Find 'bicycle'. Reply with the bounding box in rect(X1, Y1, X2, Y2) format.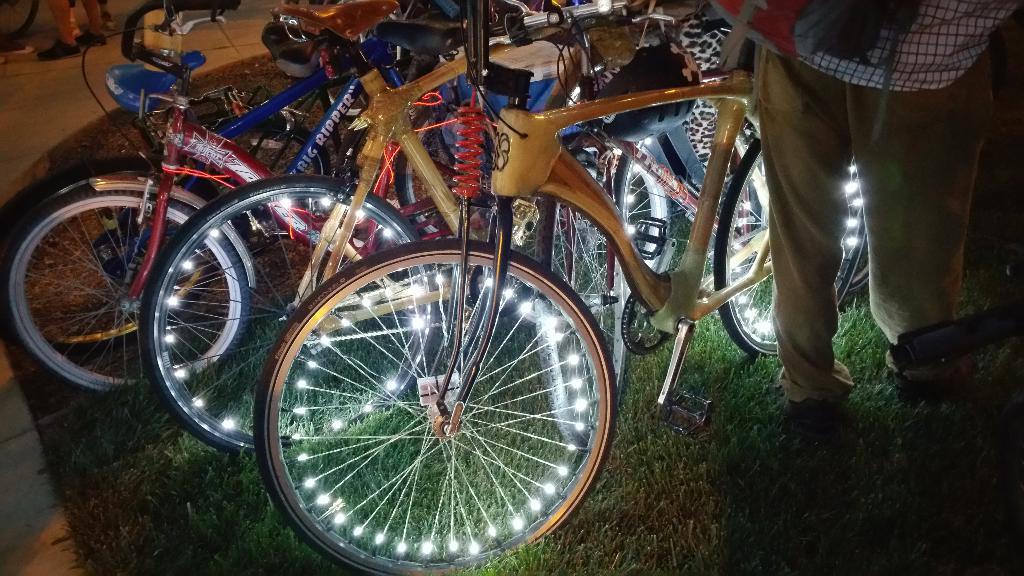
rect(252, 0, 864, 572).
